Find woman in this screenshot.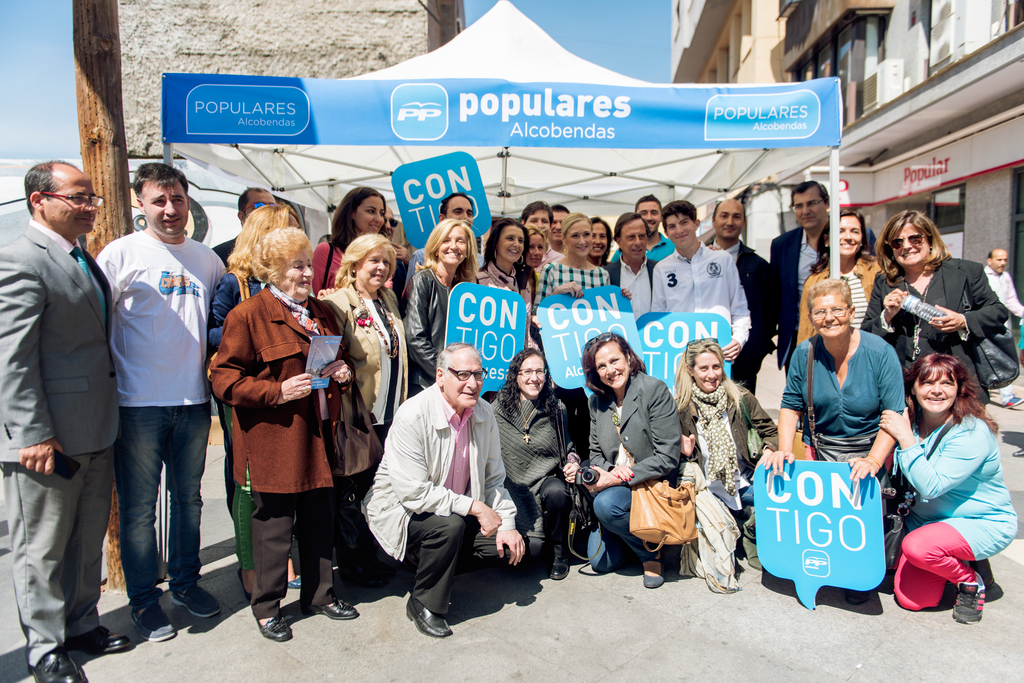
The bounding box for woman is (x1=525, y1=230, x2=545, y2=359).
